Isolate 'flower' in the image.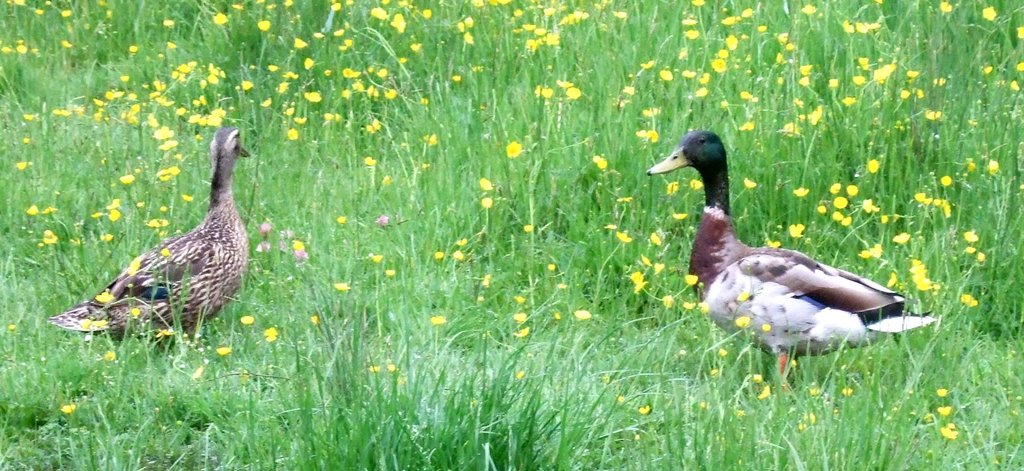
Isolated region: select_region(385, 267, 396, 277).
